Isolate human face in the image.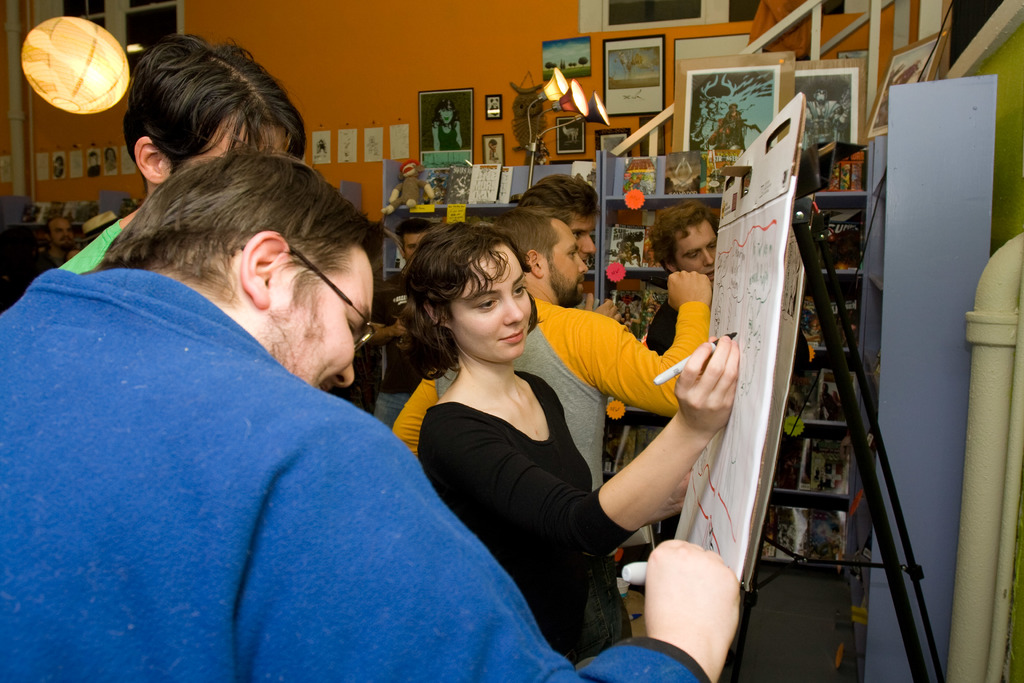
Isolated region: <bbox>674, 222, 715, 279</bbox>.
